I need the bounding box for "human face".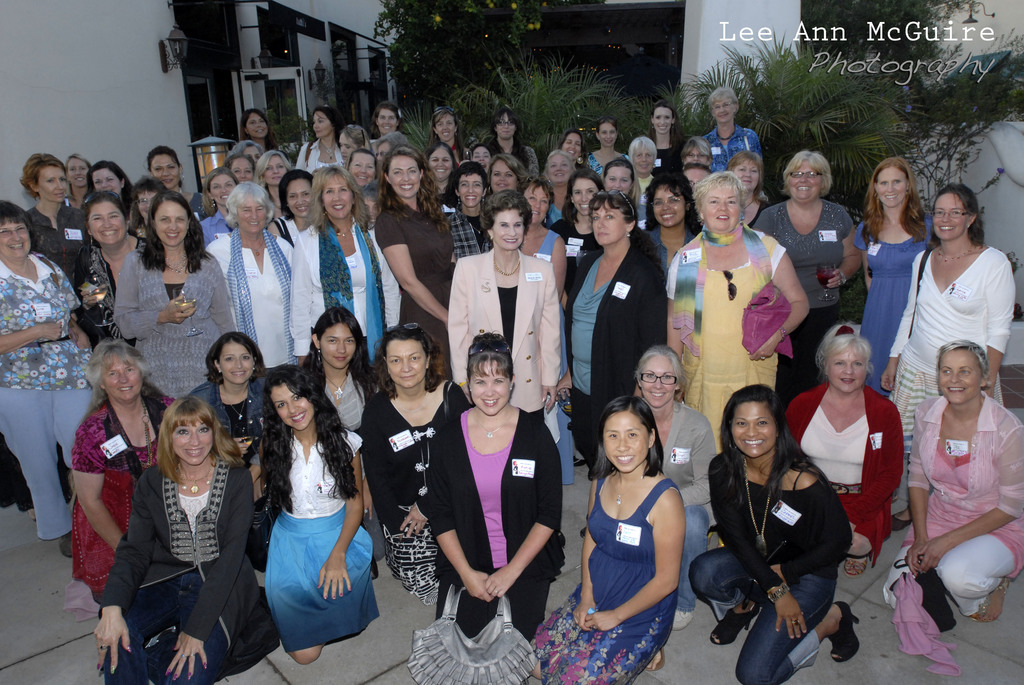
Here it is: {"left": 641, "top": 358, "right": 675, "bottom": 402}.
